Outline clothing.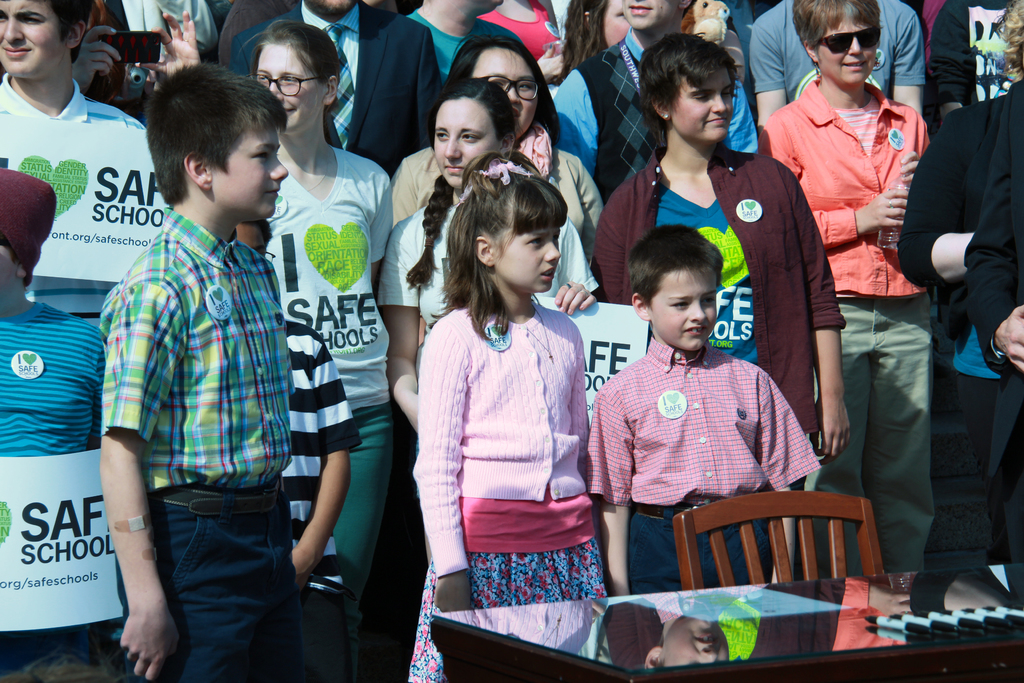
Outline: (226,0,440,179).
